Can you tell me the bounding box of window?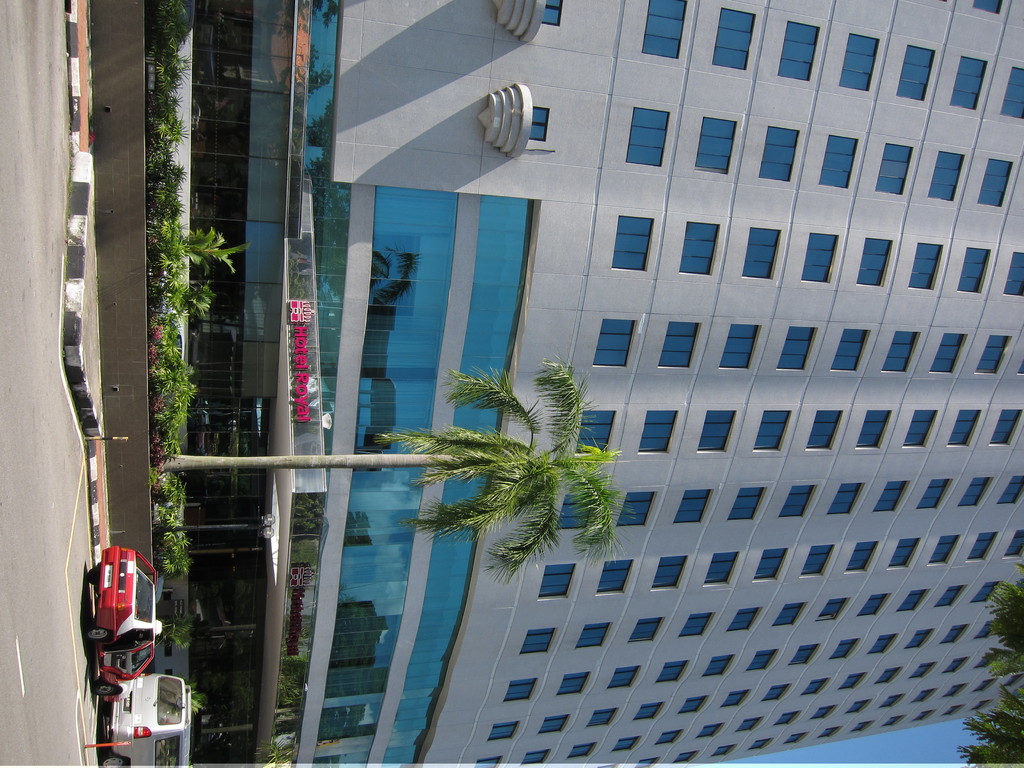
(813,723,842,746).
